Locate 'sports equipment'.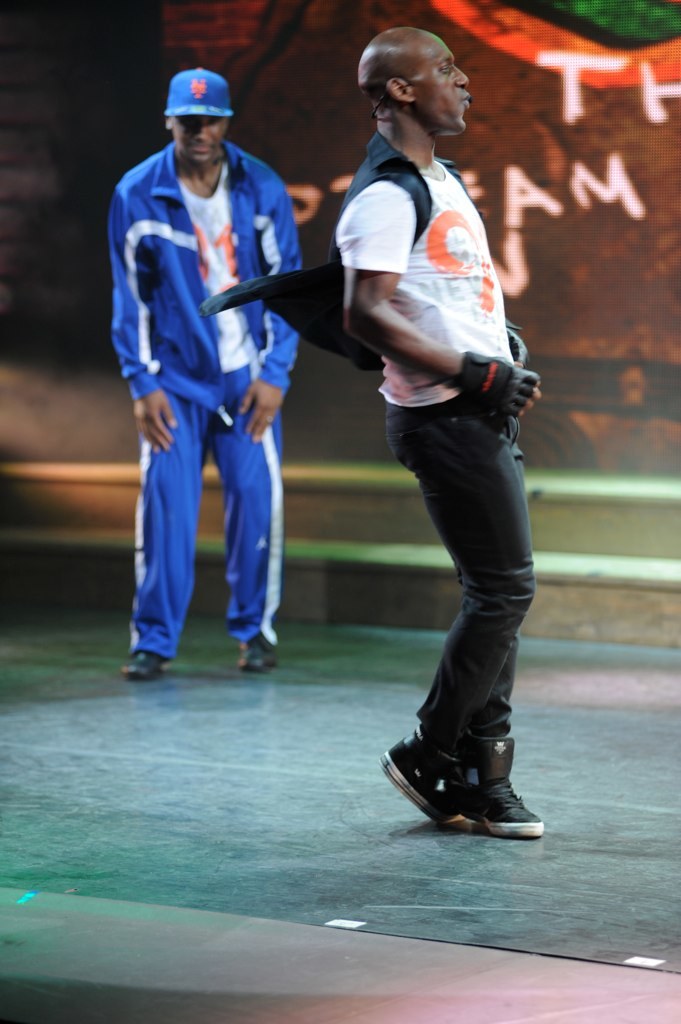
Bounding box: left=241, top=632, right=273, bottom=671.
